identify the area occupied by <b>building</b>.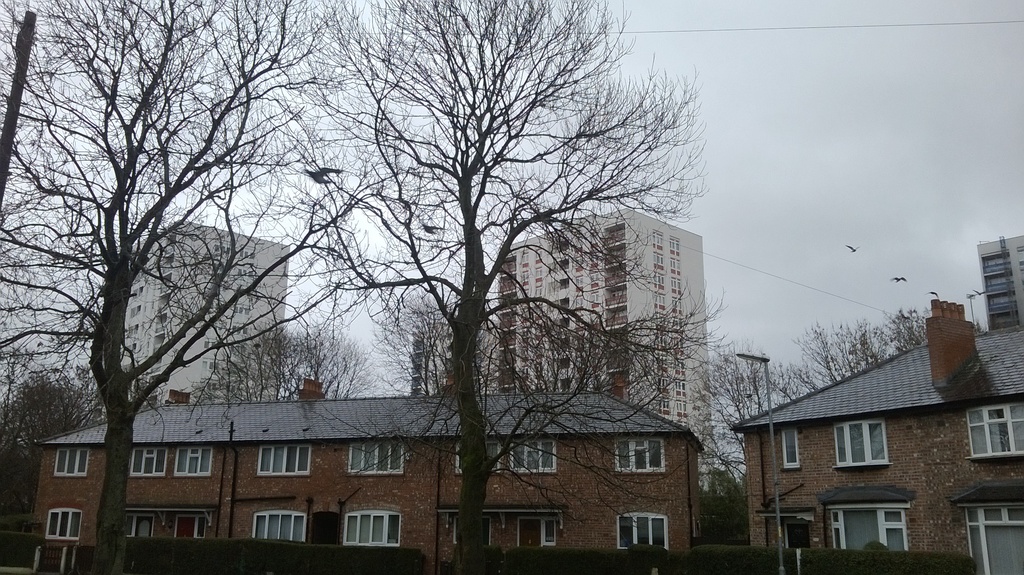
Area: <box>409,328,495,398</box>.
